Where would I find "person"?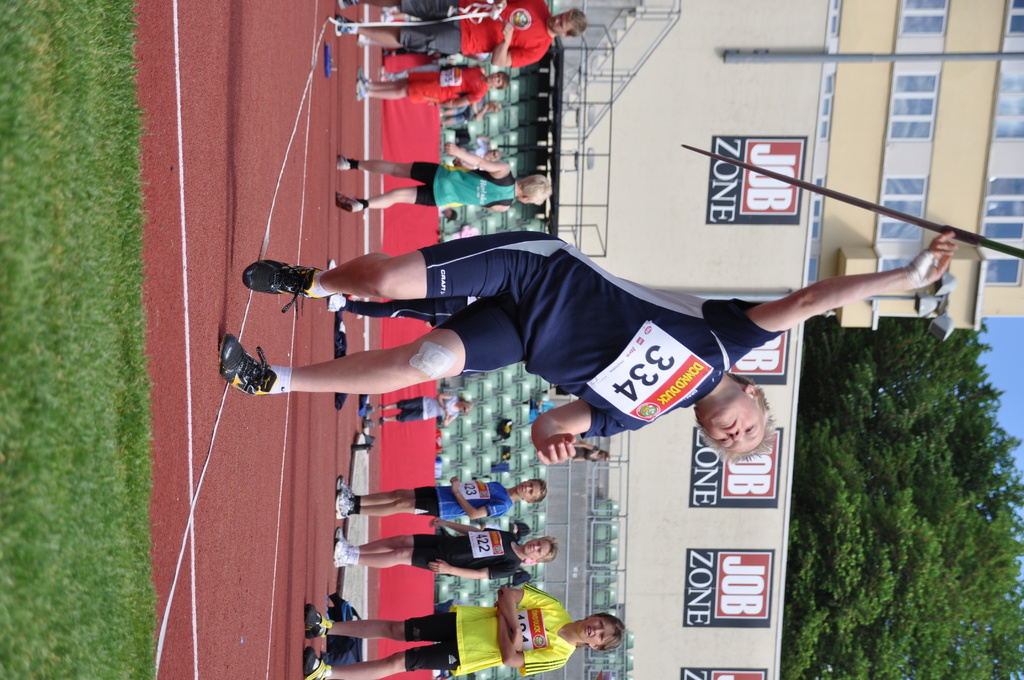
At bbox=(333, 470, 550, 520).
